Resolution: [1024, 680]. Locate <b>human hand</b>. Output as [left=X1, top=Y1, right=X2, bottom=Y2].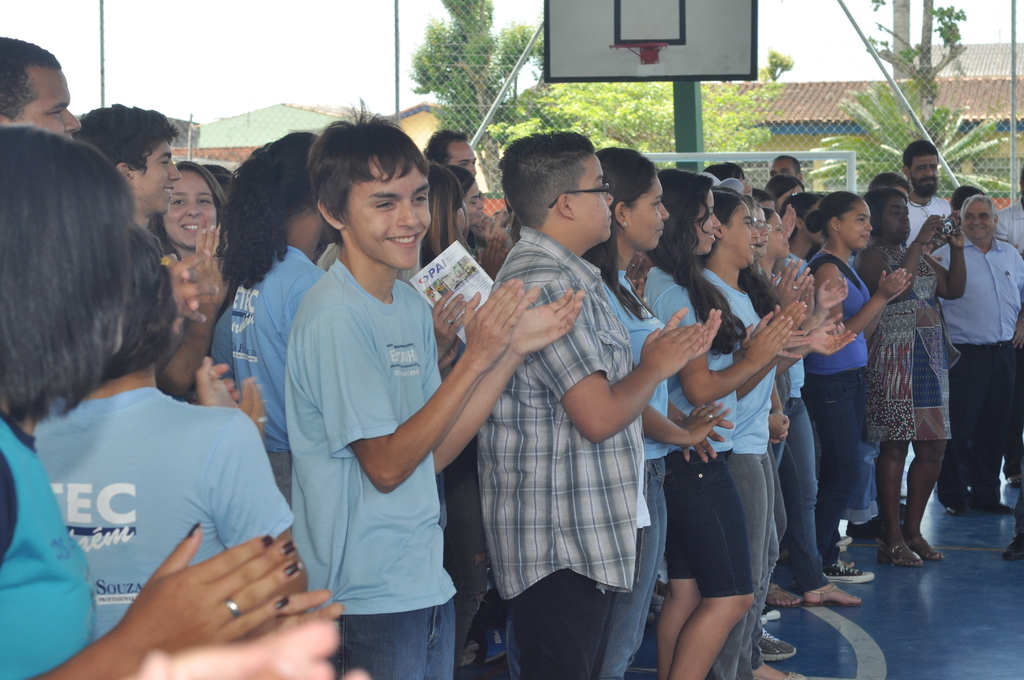
[left=493, top=231, right=509, bottom=262].
